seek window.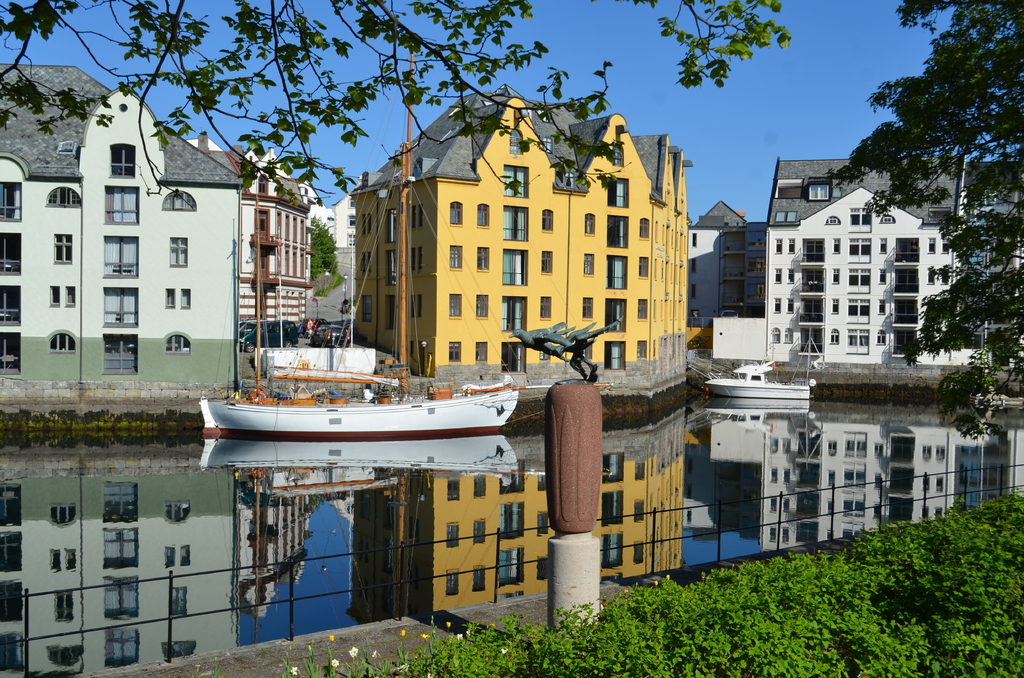
542 209 555 234.
